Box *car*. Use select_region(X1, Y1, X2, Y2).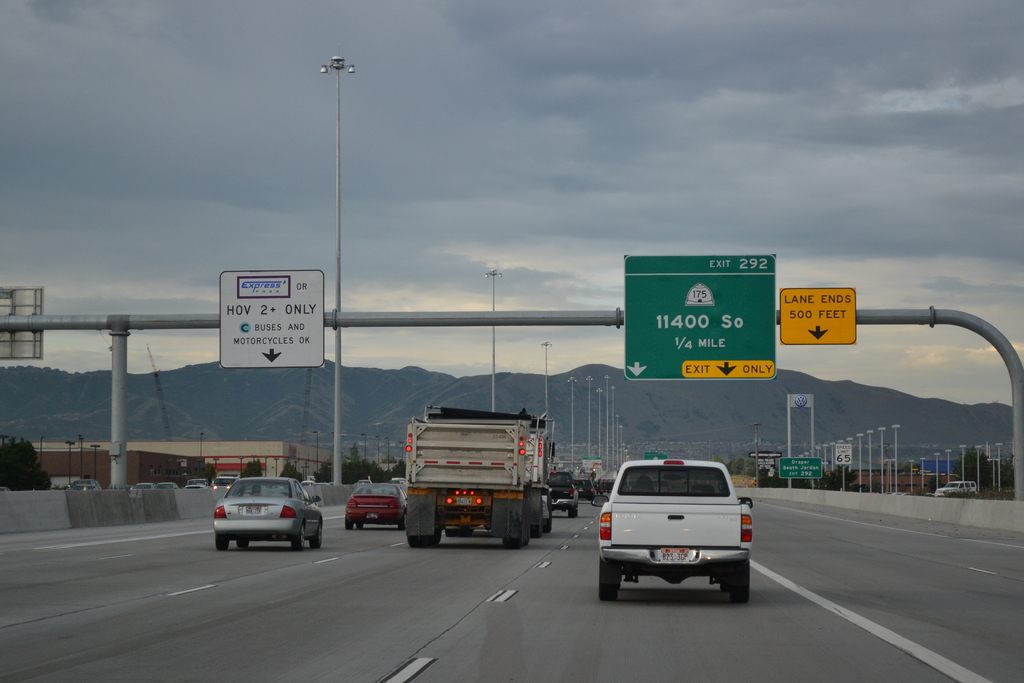
select_region(205, 475, 318, 554).
